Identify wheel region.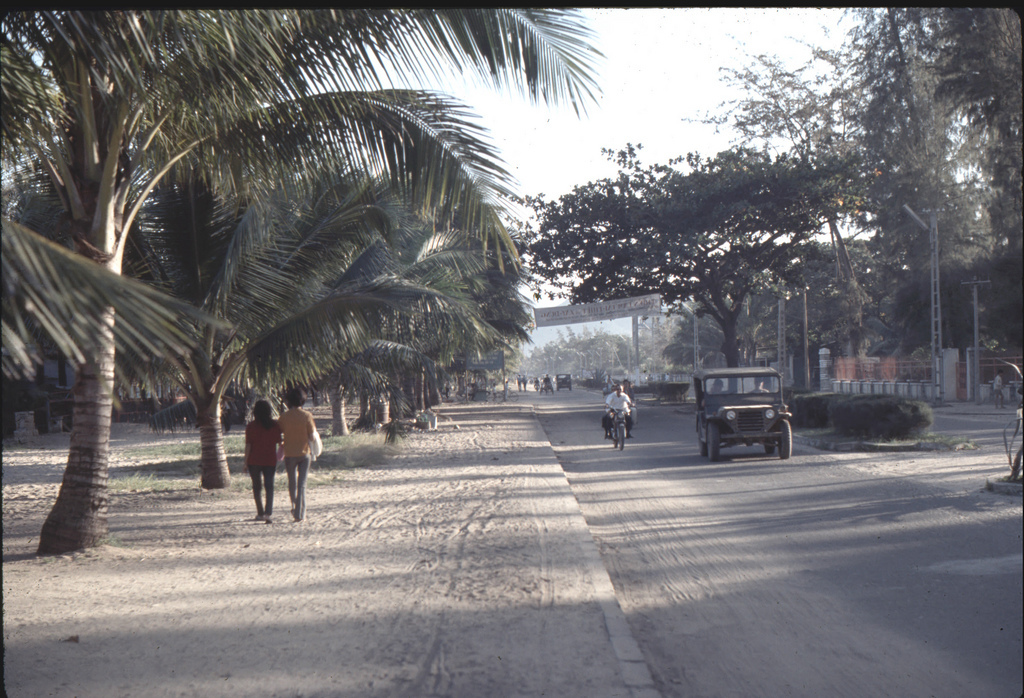
Region: [776, 419, 791, 461].
